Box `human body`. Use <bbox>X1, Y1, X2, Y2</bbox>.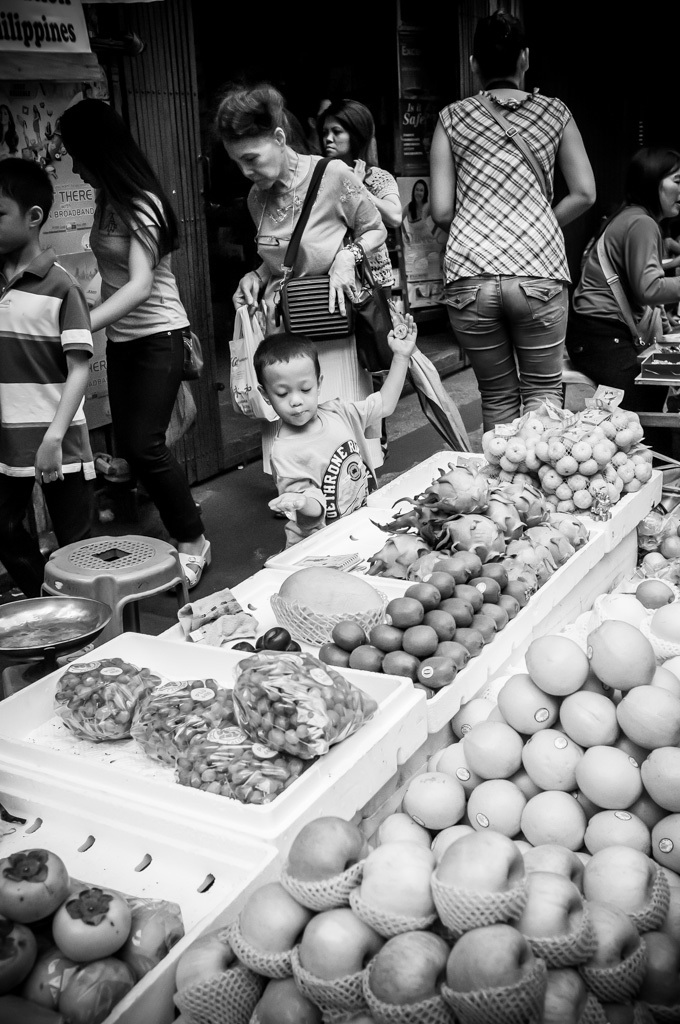
<bbox>322, 99, 407, 300</bbox>.
